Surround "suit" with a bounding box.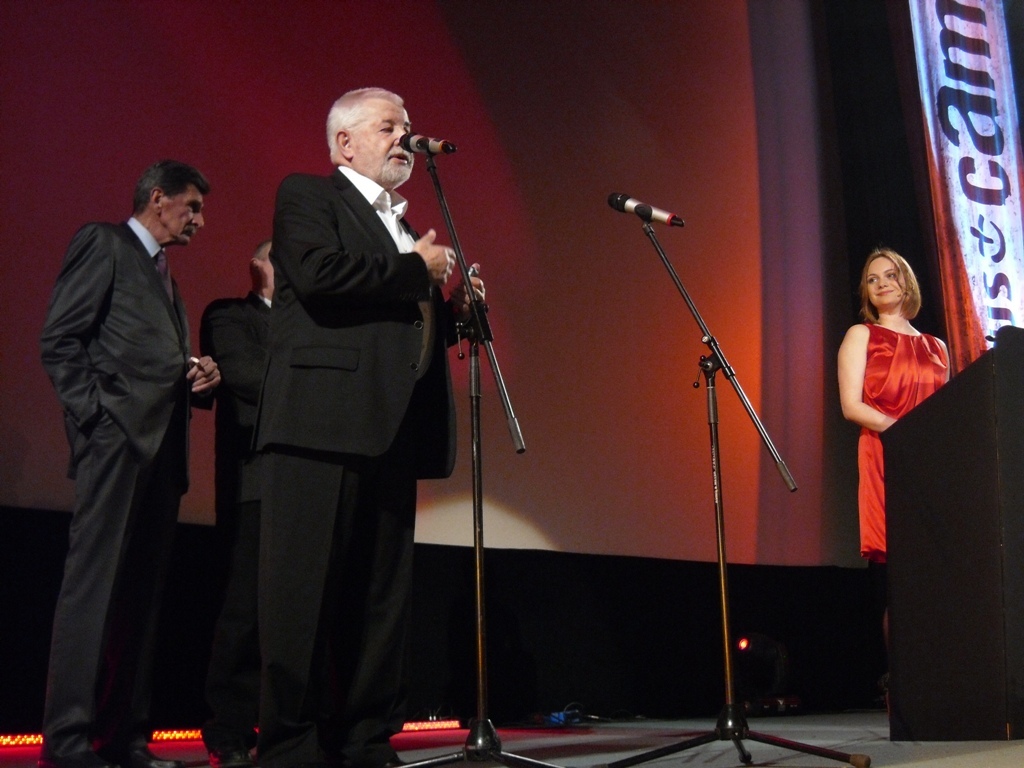
(196, 292, 276, 750).
